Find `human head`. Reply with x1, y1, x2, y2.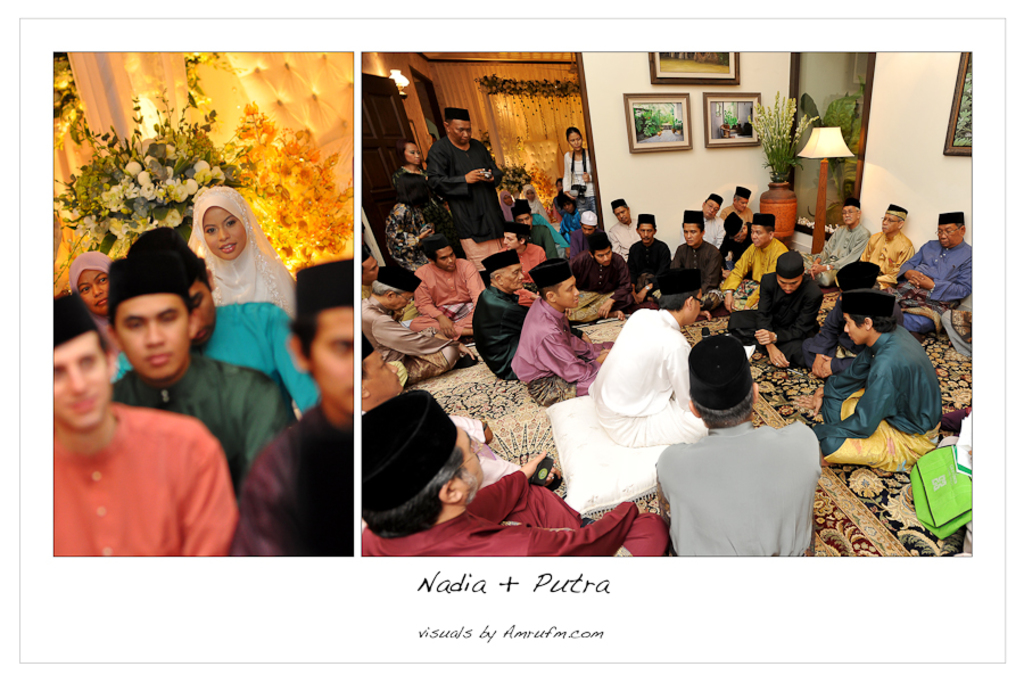
445, 106, 471, 147.
